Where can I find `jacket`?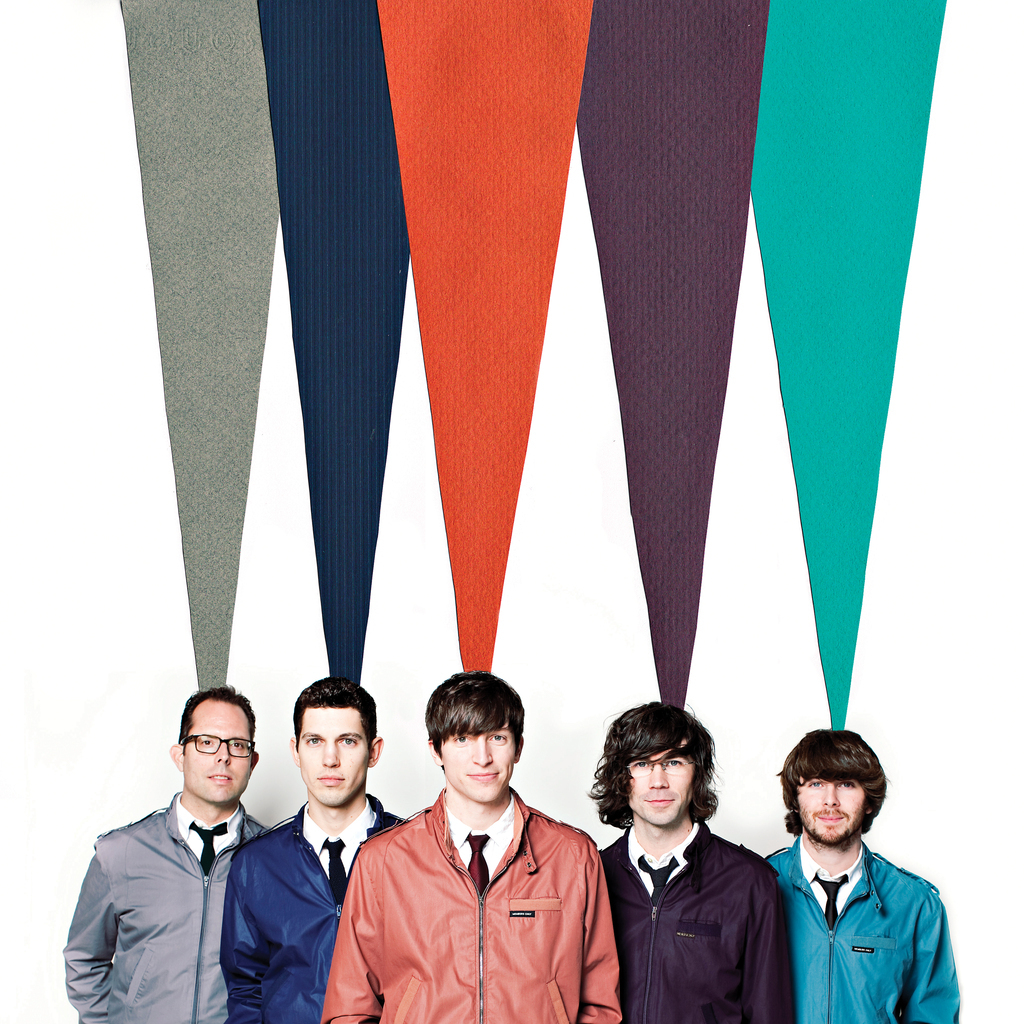
You can find it at rect(321, 765, 620, 1023).
